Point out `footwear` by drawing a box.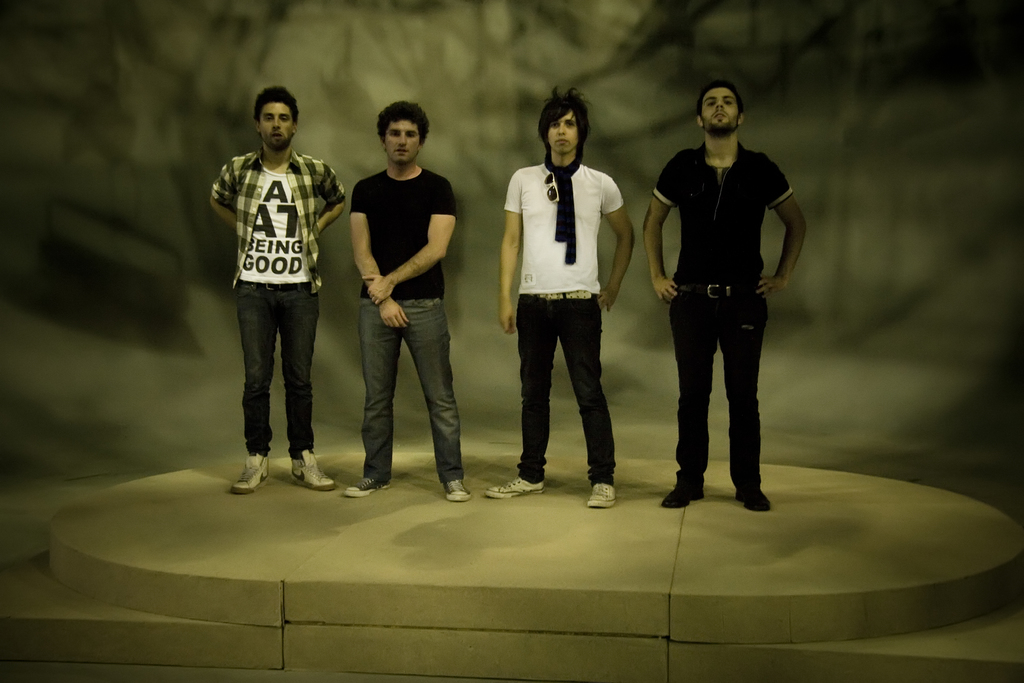
<region>231, 451, 271, 496</region>.
